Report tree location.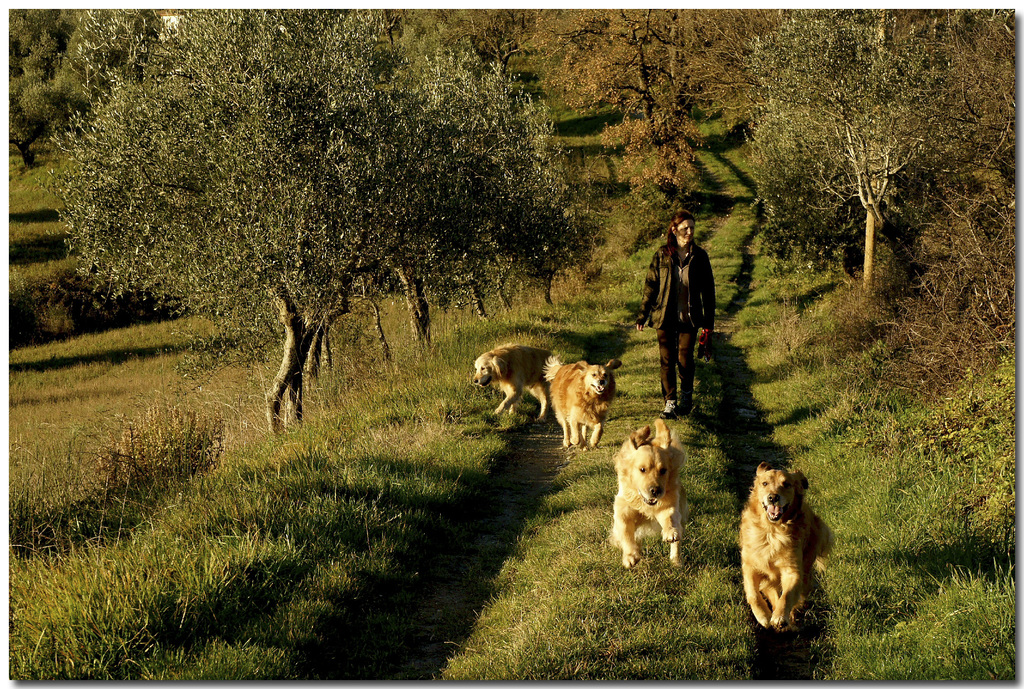
Report: bbox=(549, 2, 705, 210).
